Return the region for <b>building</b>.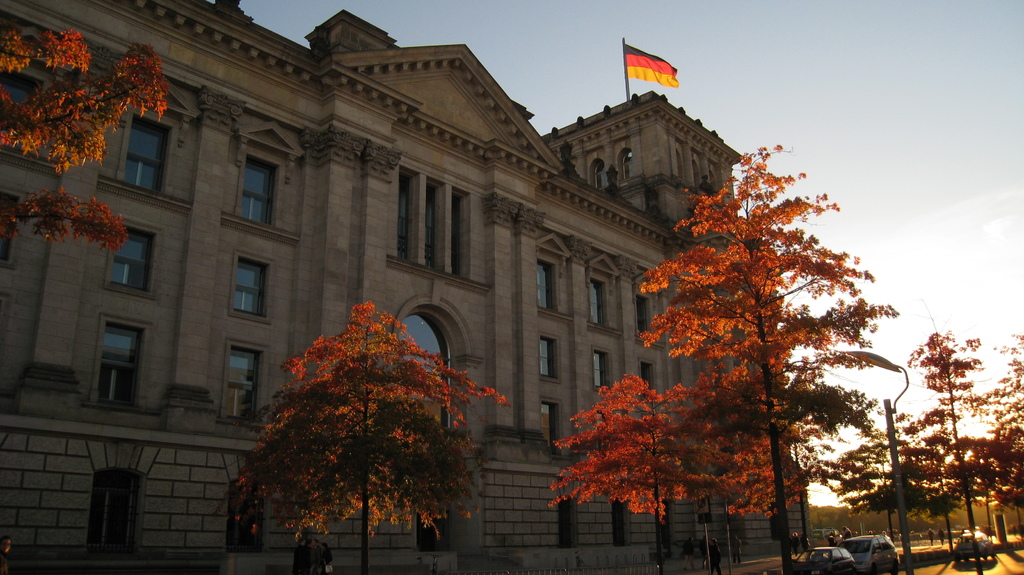
box(1, 1, 813, 574).
